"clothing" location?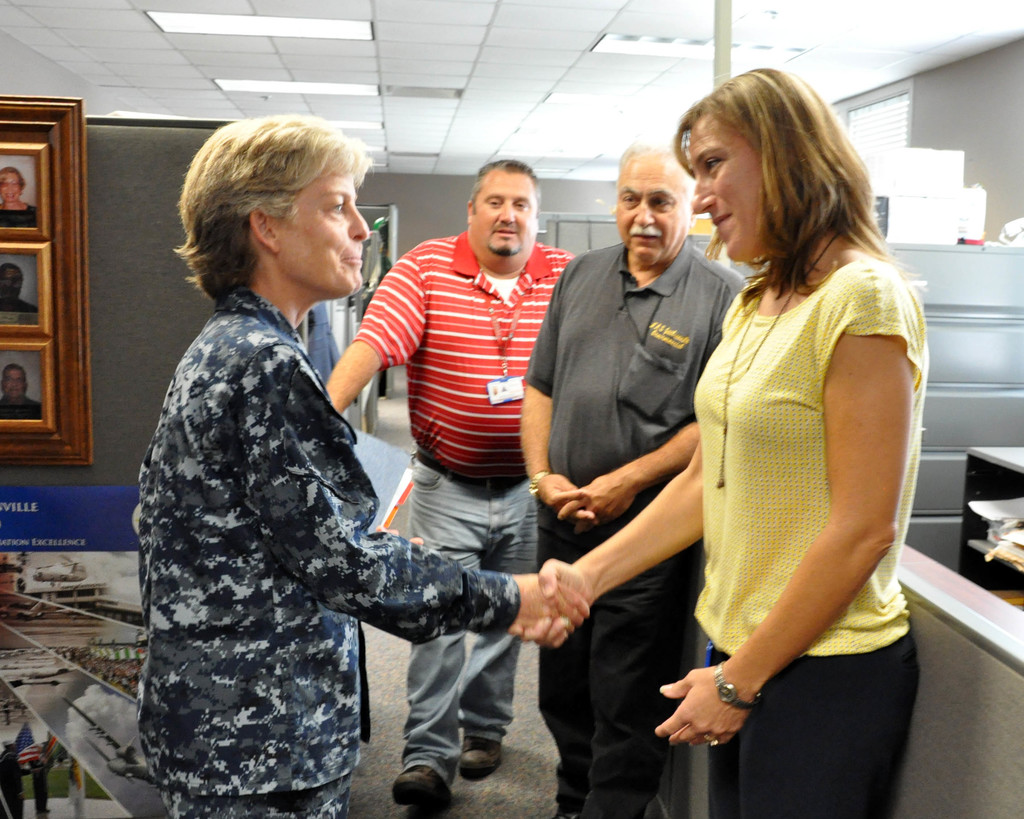
bbox=[0, 296, 39, 314]
